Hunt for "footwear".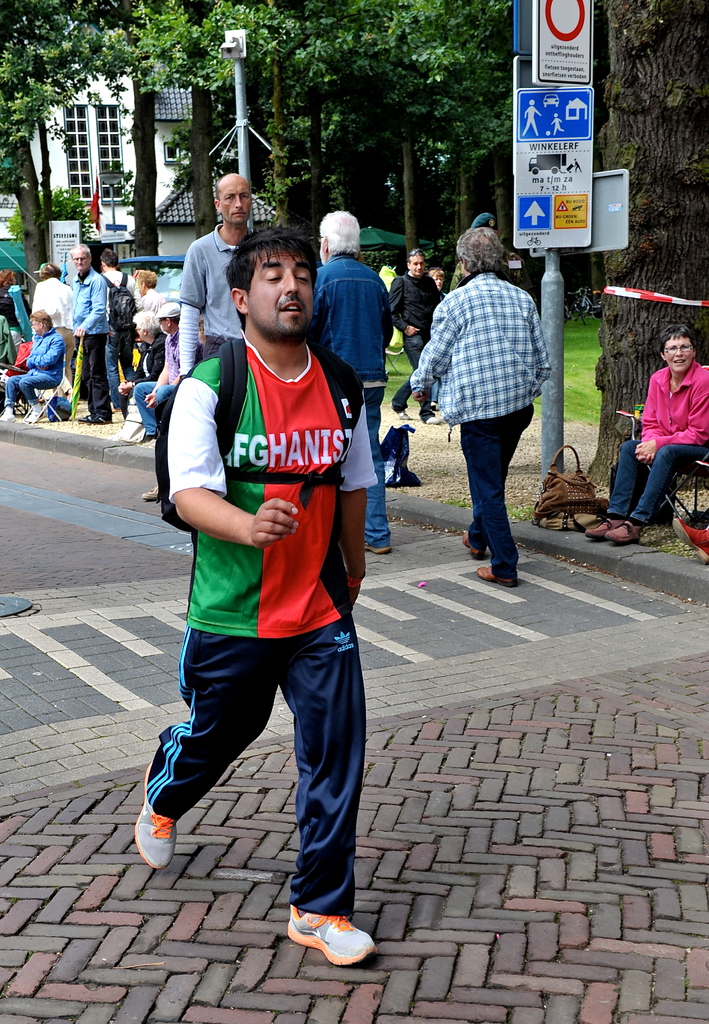
Hunted down at locate(694, 538, 708, 564).
